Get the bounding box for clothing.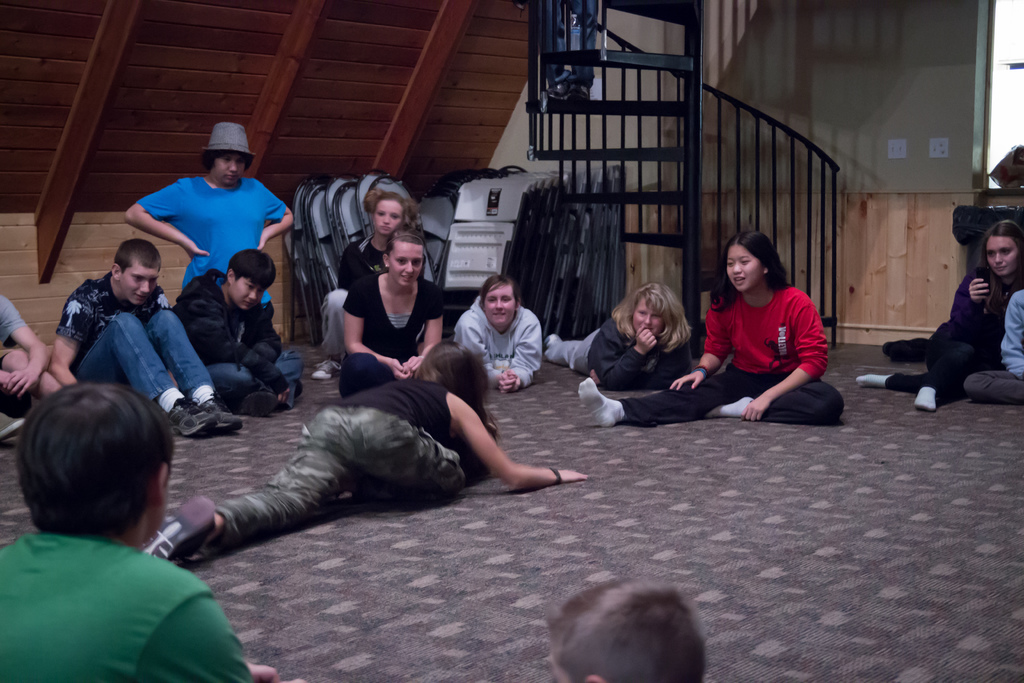
Rect(341, 266, 447, 393).
